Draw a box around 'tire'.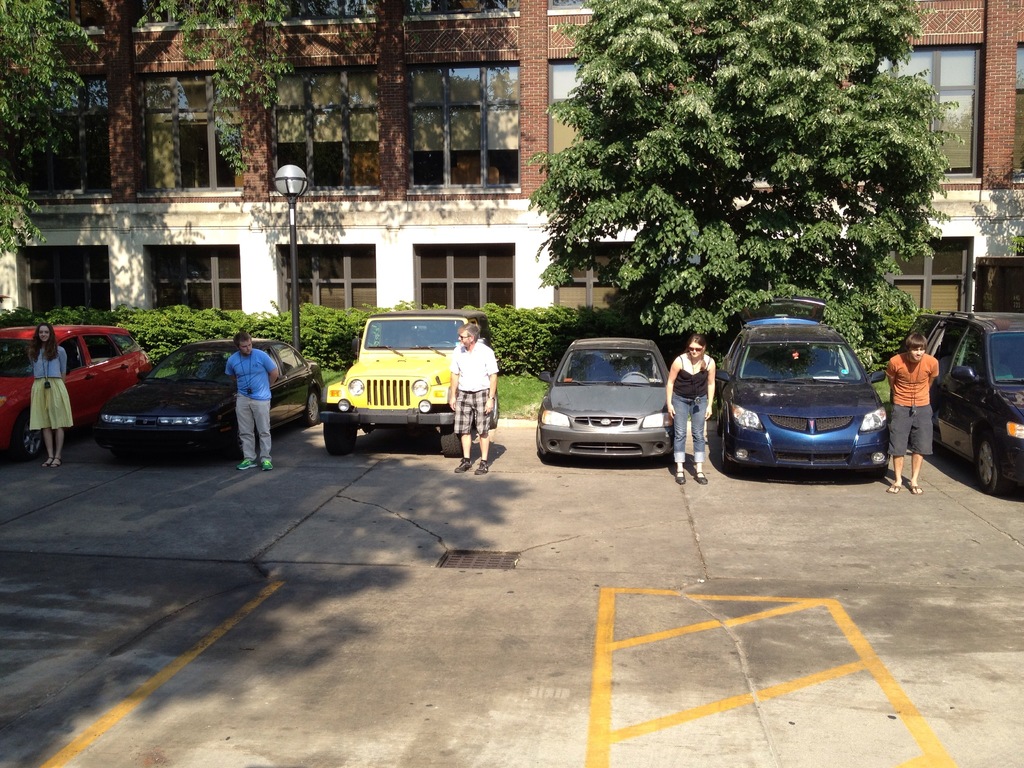
detection(975, 435, 1001, 496).
